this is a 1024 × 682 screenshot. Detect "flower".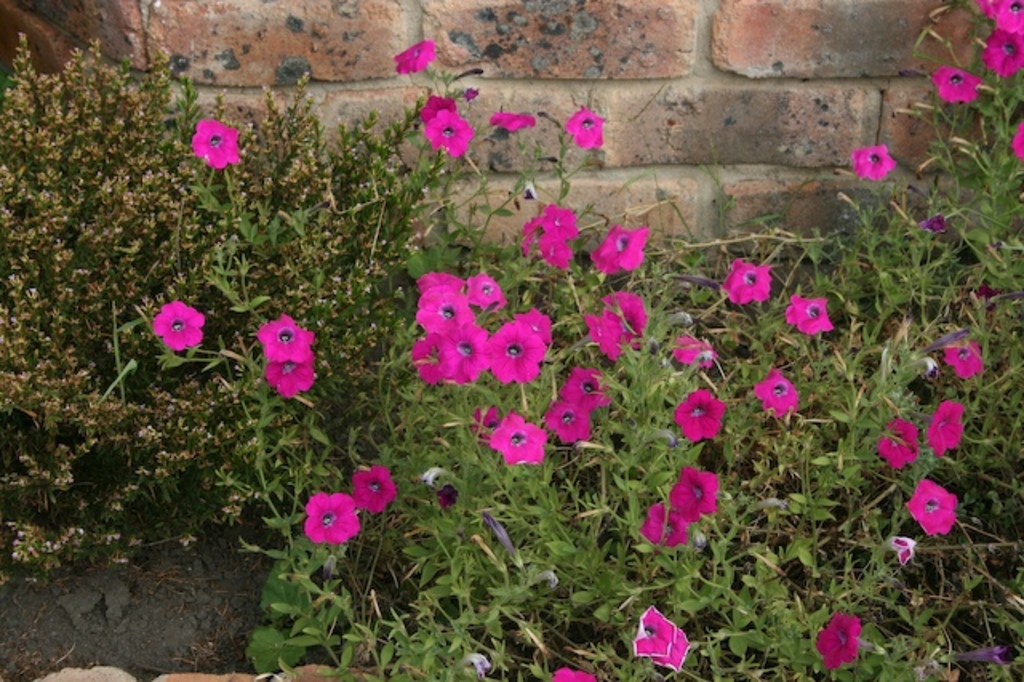
crop(262, 352, 317, 399).
